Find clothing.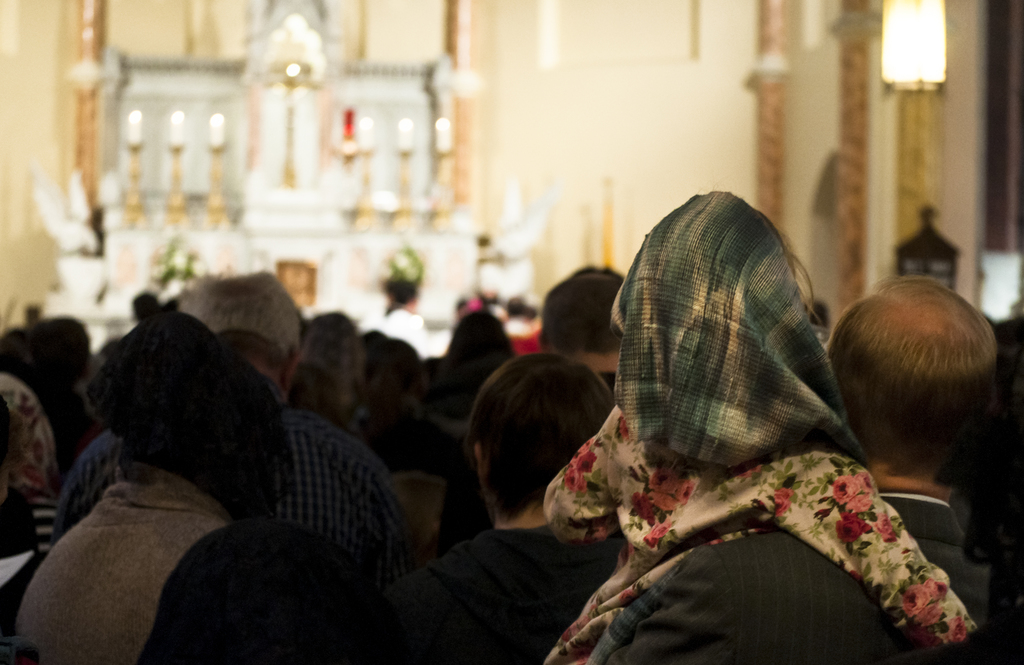
box=[606, 493, 990, 664].
